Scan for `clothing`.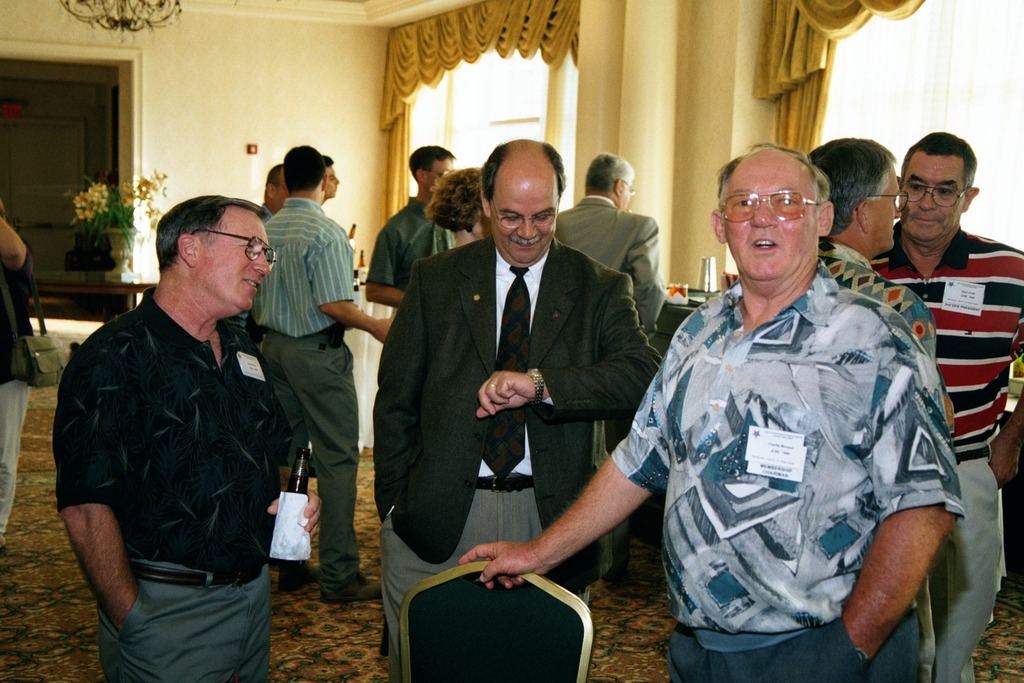
Scan result: locate(609, 260, 966, 680).
